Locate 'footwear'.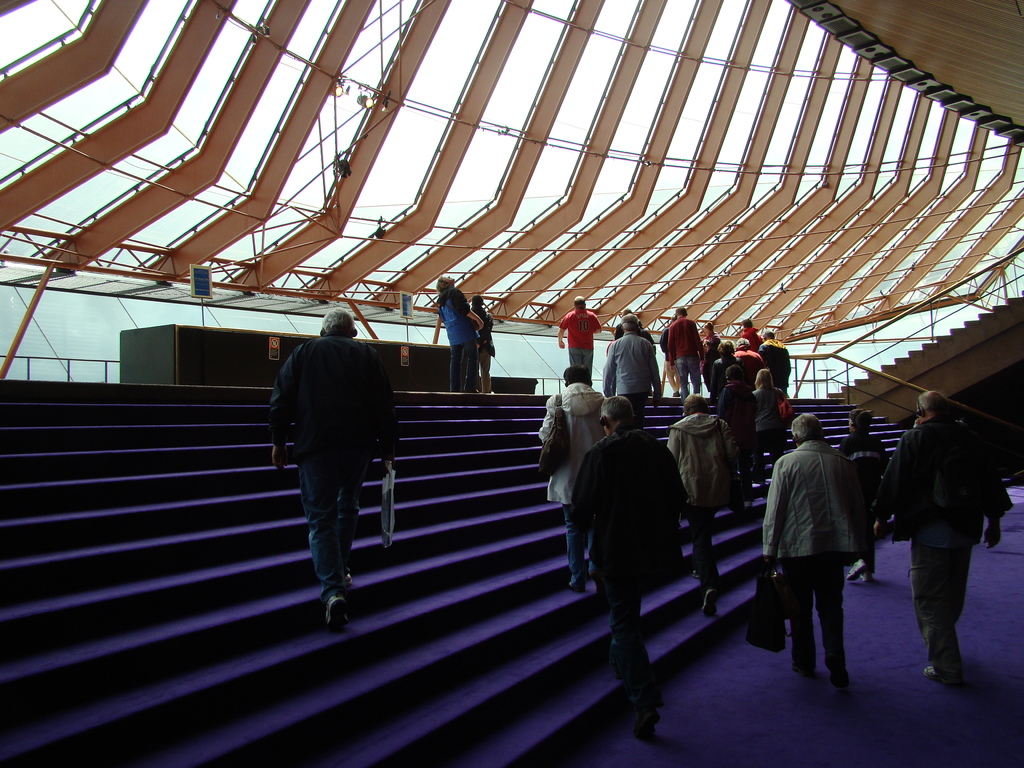
Bounding box: bbox(845, 559, 867, 581).
